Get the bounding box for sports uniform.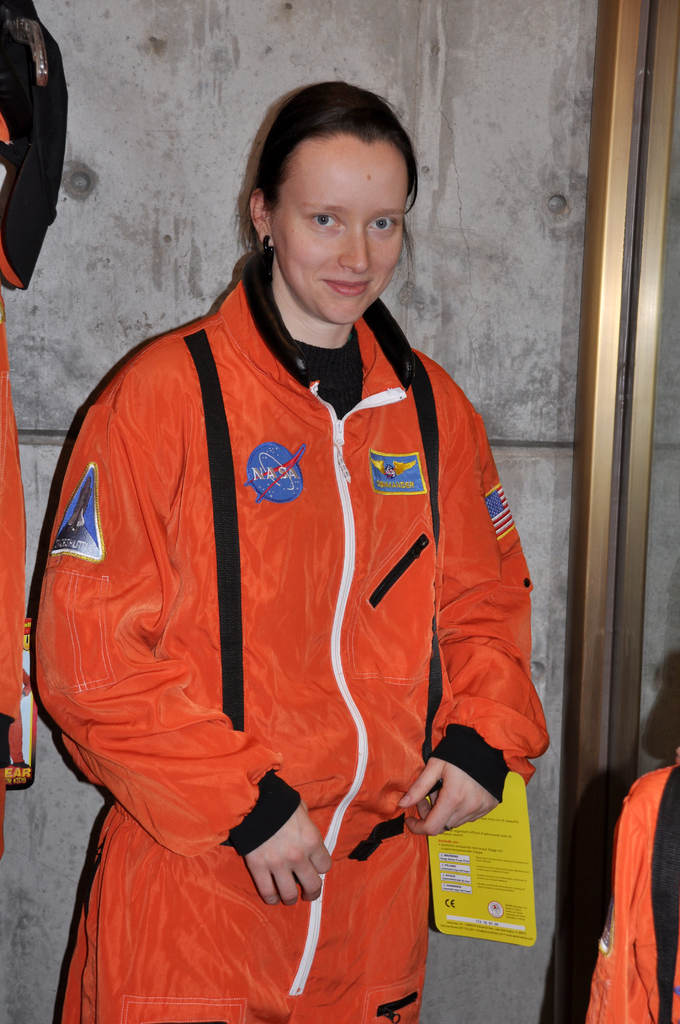
Rect(0, 120, 22, 854).
